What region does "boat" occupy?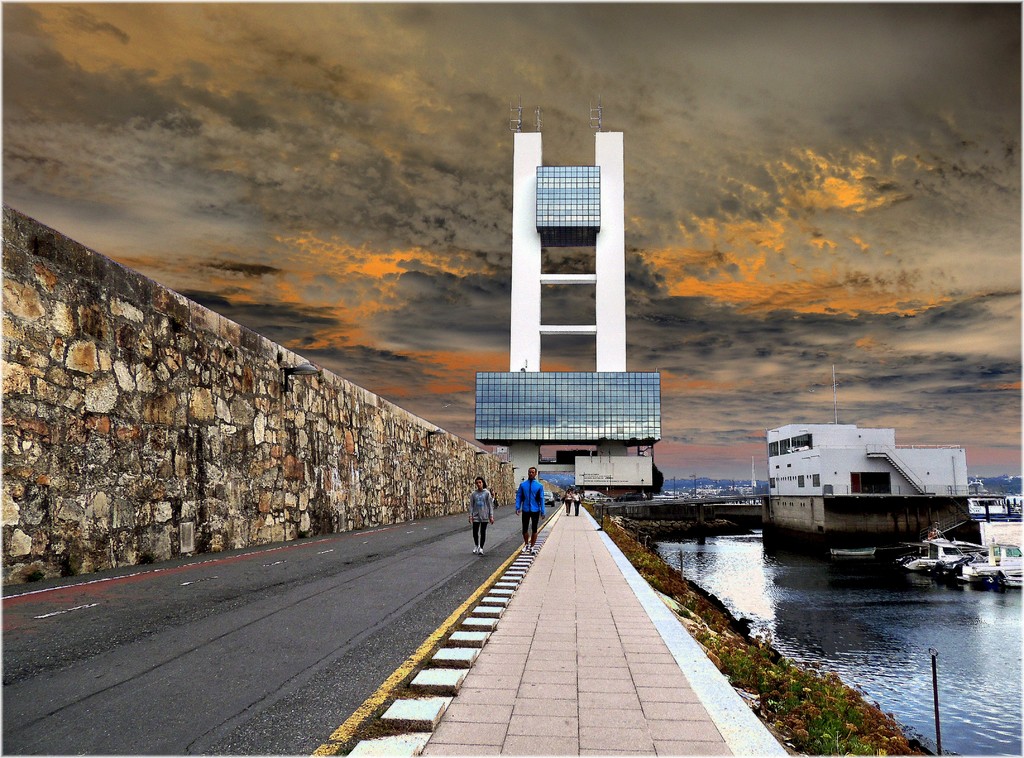
bbox(895, 524, 975, 570).
